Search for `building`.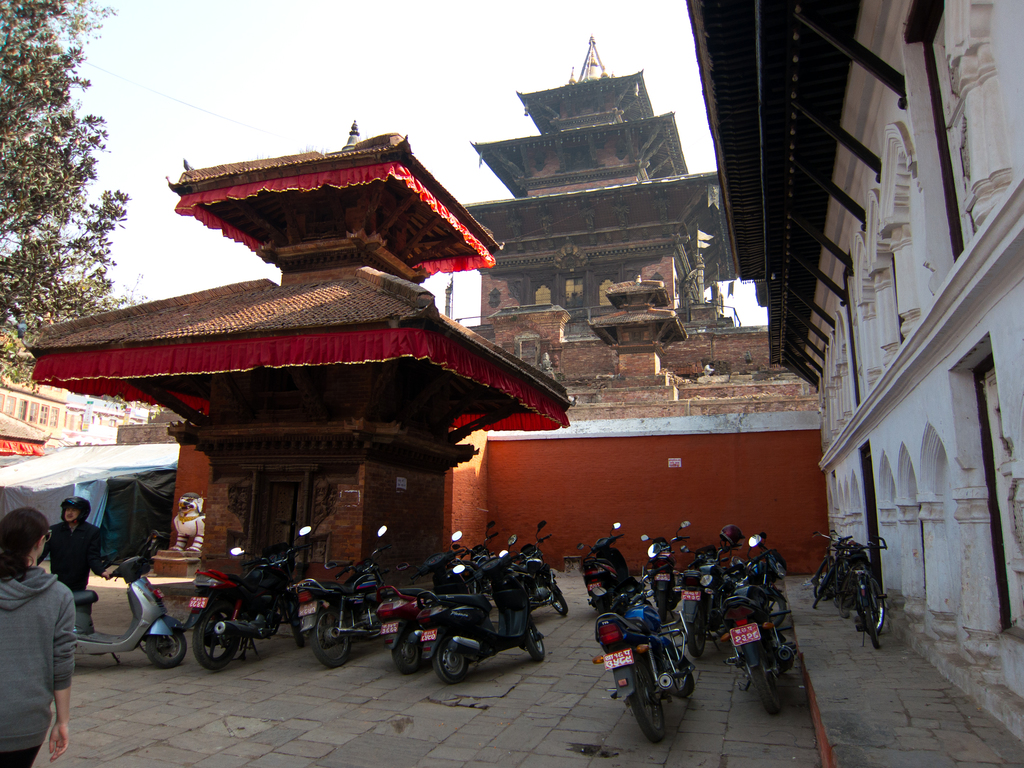
Found at box(20, 132, 564, 584).
